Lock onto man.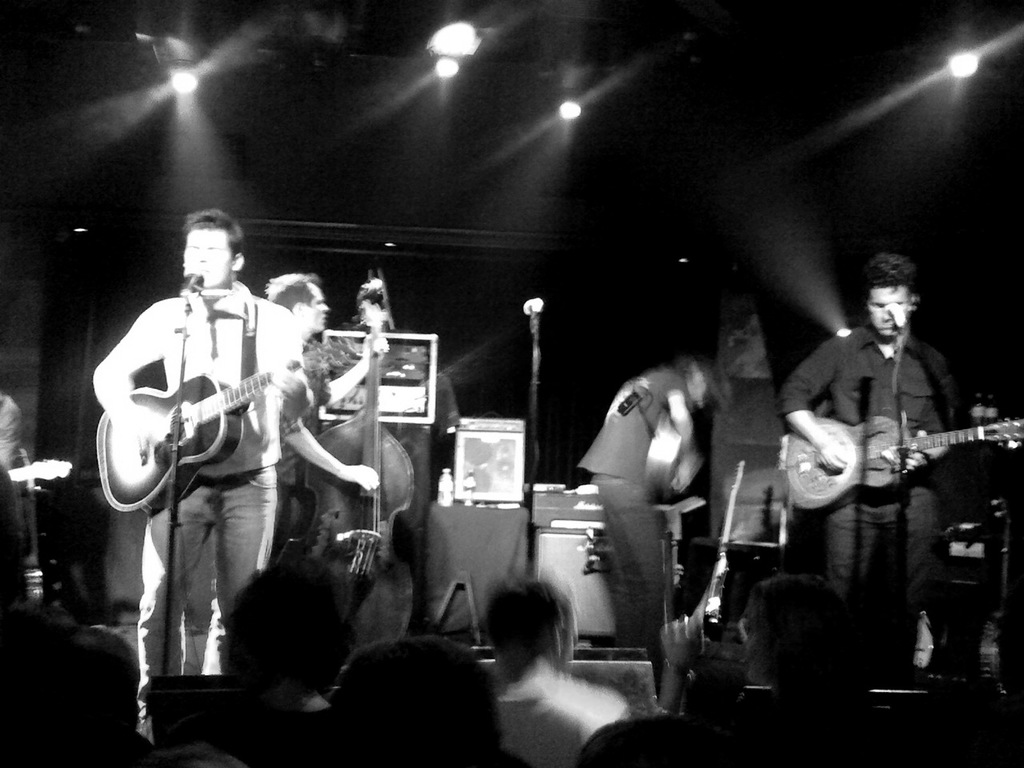
Locked: BBox(781, 231, 1005, 687).
